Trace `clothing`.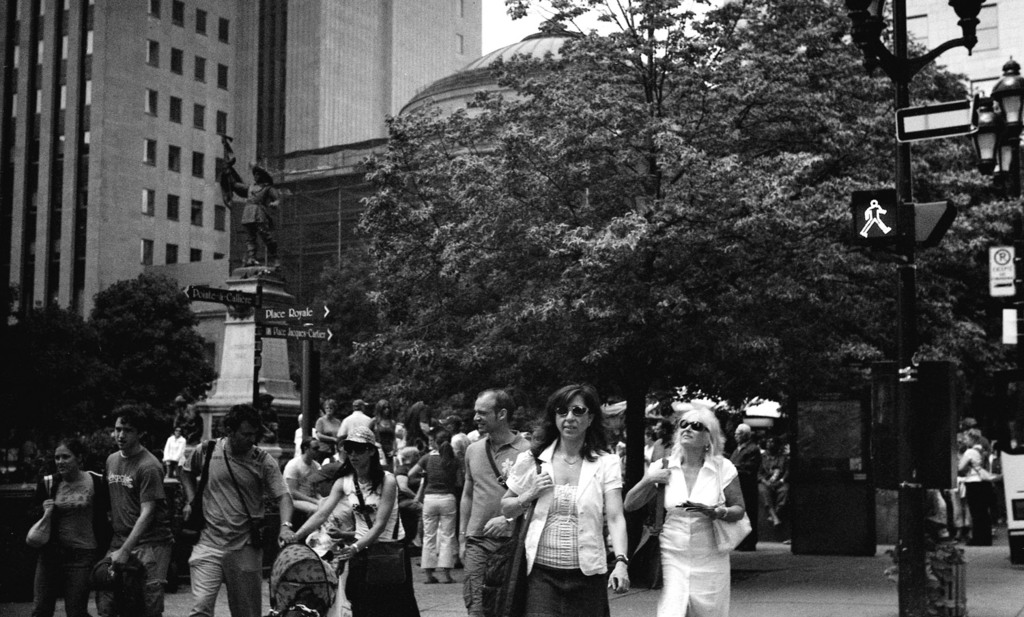
Traced to 503:442:621:612.
